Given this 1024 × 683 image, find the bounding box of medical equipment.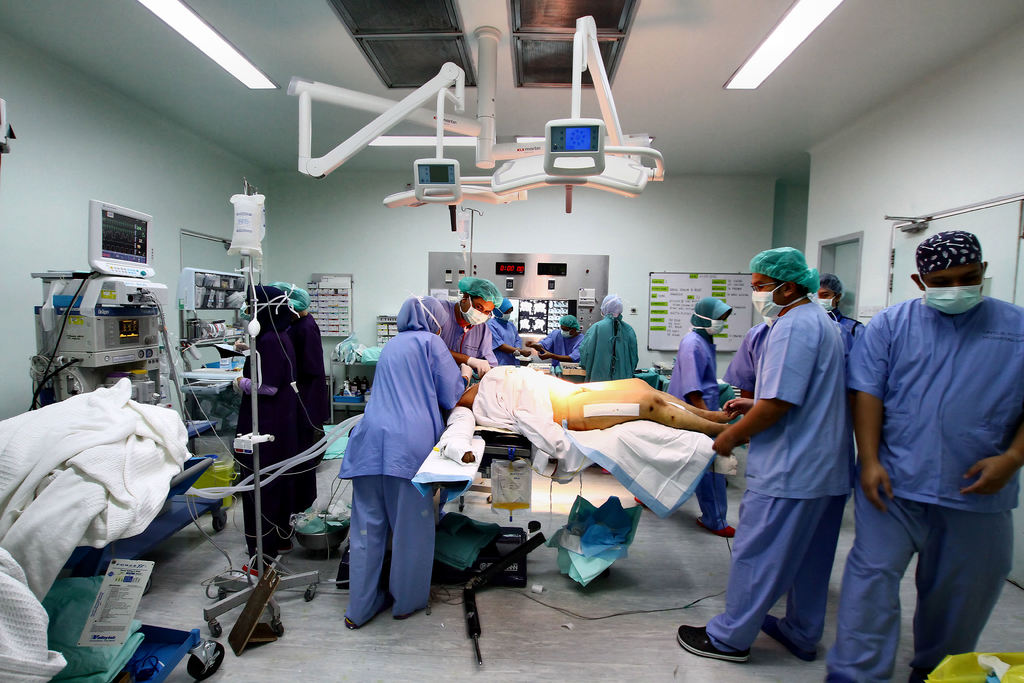
l=320, t=411, r=728, b=518.
